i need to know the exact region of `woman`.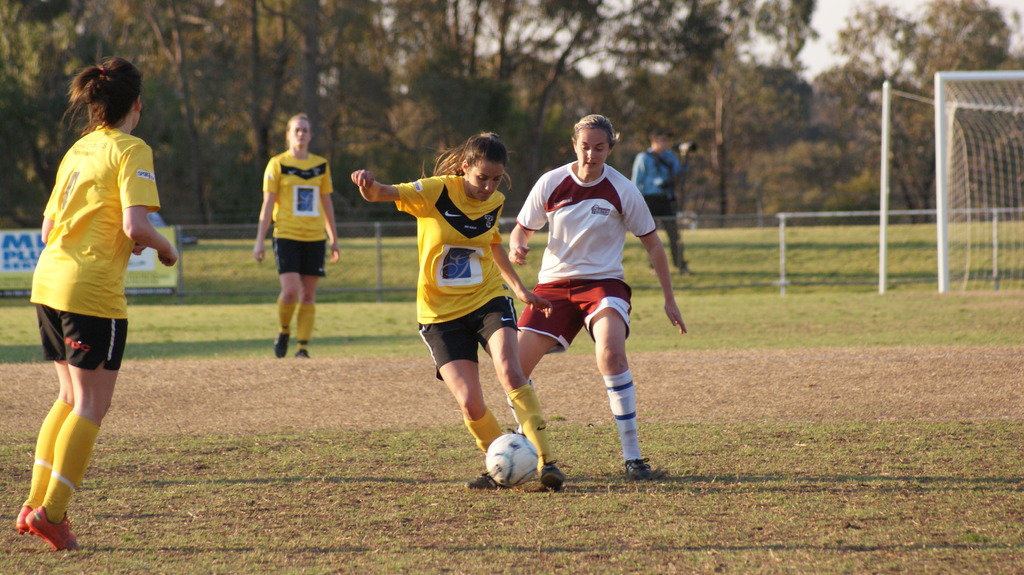
Region: Rect(17, 65, 170, 528).
